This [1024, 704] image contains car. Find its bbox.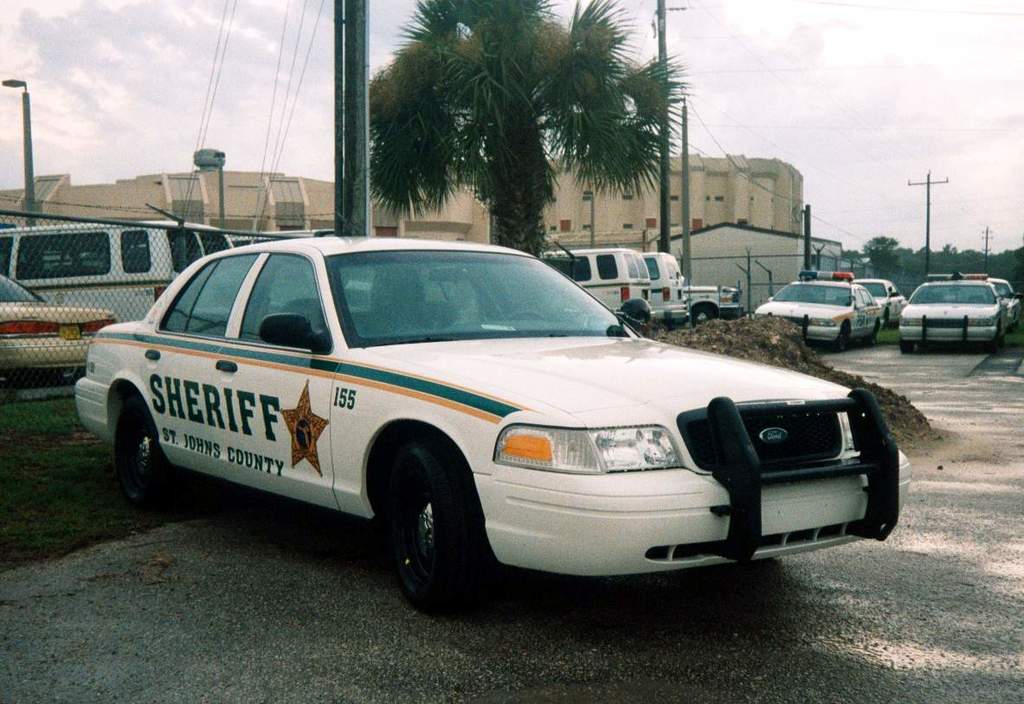
x1=0 y1=271 x2=119 y2=391.
